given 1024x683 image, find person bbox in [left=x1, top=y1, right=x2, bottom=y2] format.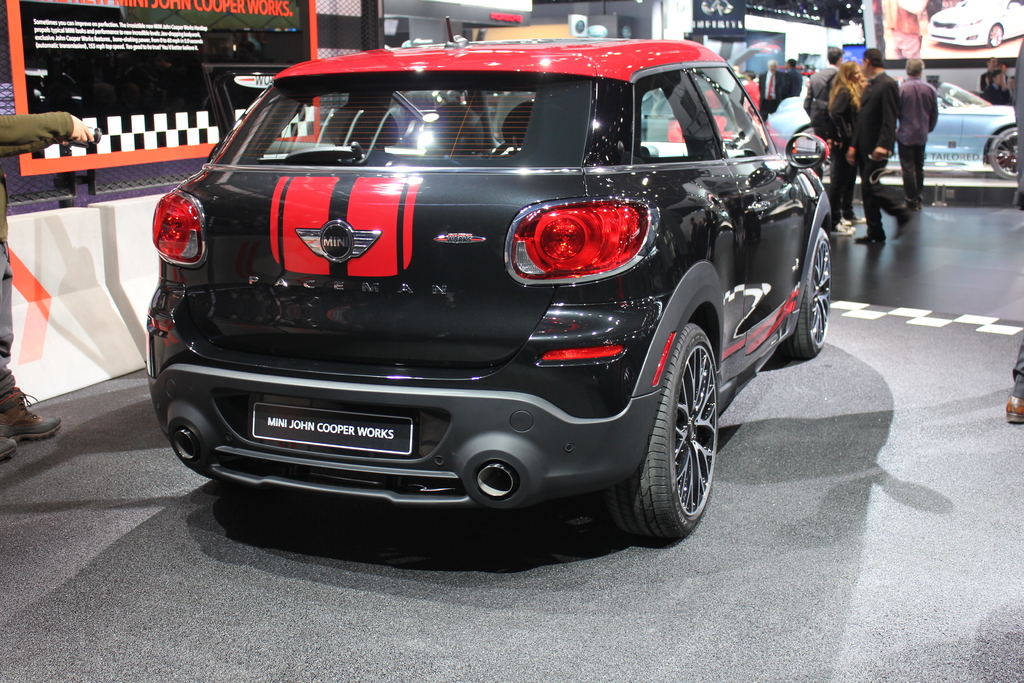
[left=846, top=48, right=901, bottom=247].
